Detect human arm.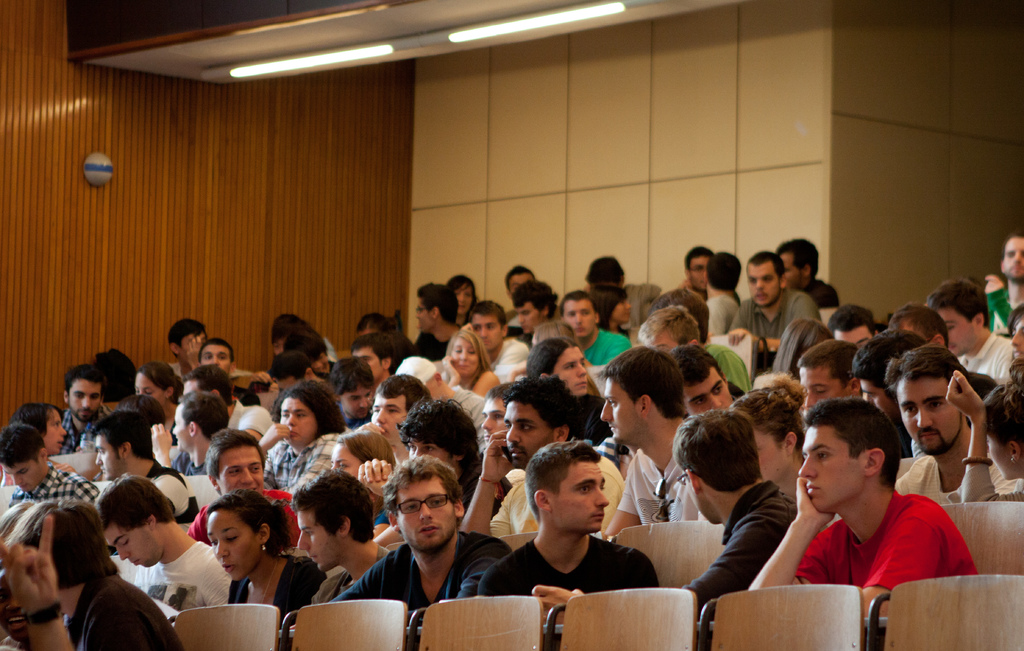
Detected at (465, 371, 507, 406).
